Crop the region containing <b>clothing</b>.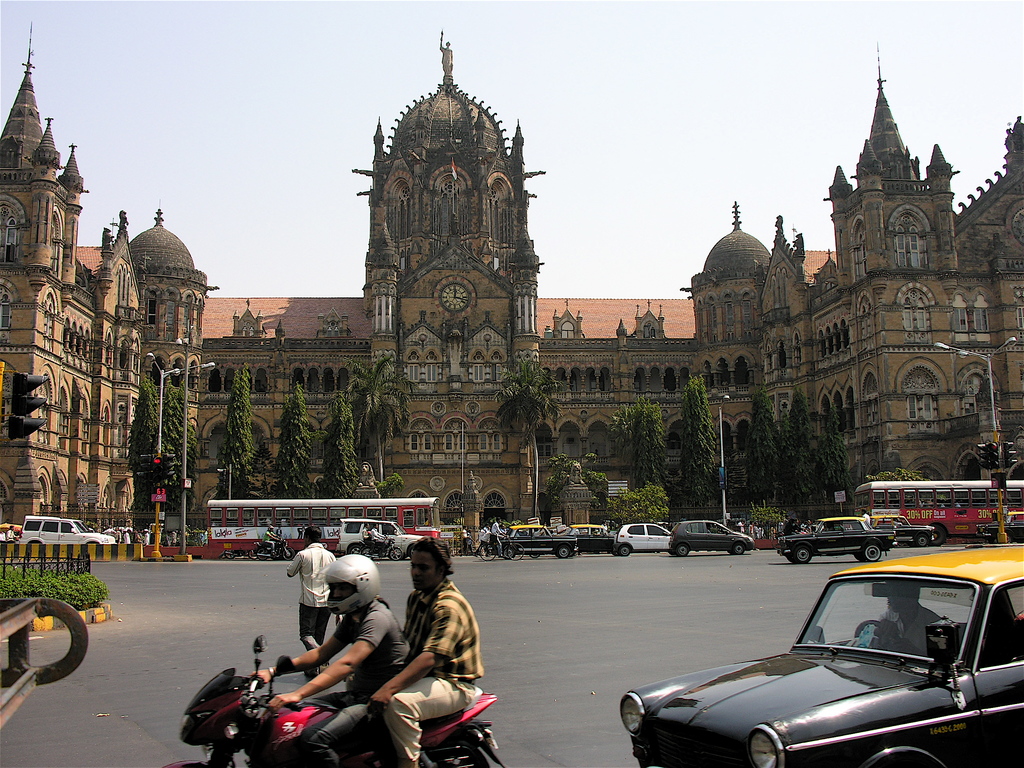
Crop region: 362 526 372 552.
